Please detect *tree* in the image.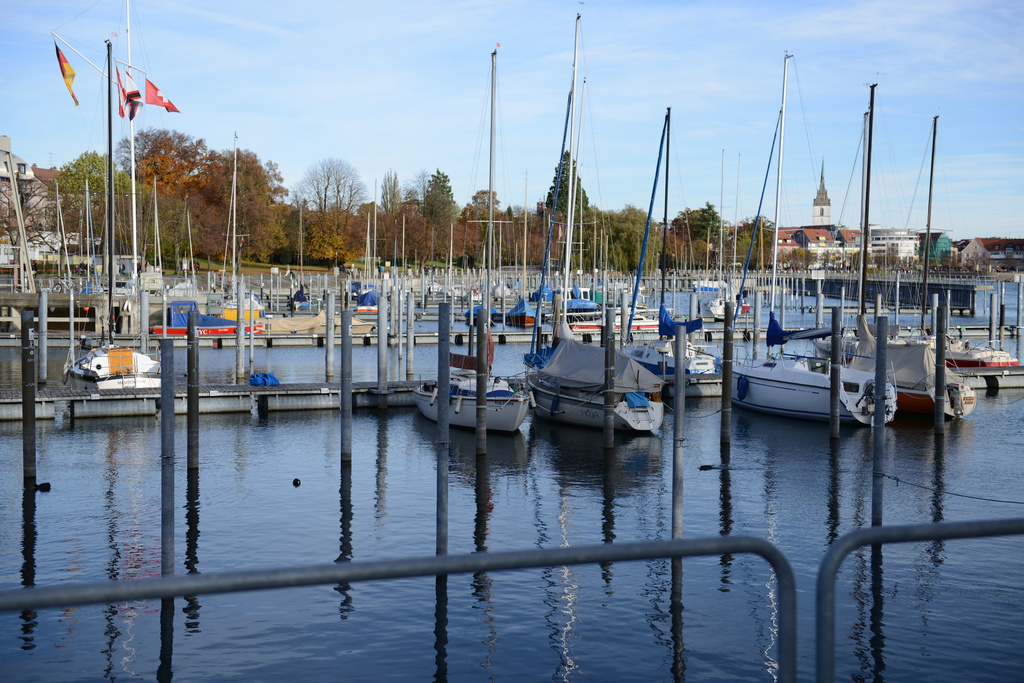
{"left": 577, "top": 211, "right": 661, "bottom": 285}.
